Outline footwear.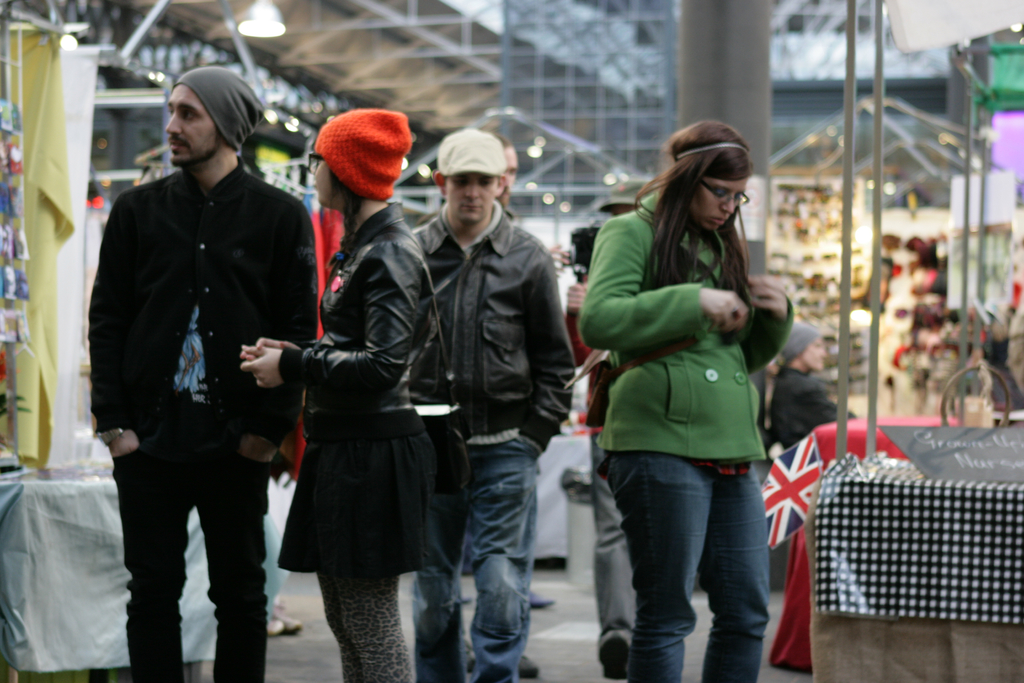
Outline: 527,580,557,614.
